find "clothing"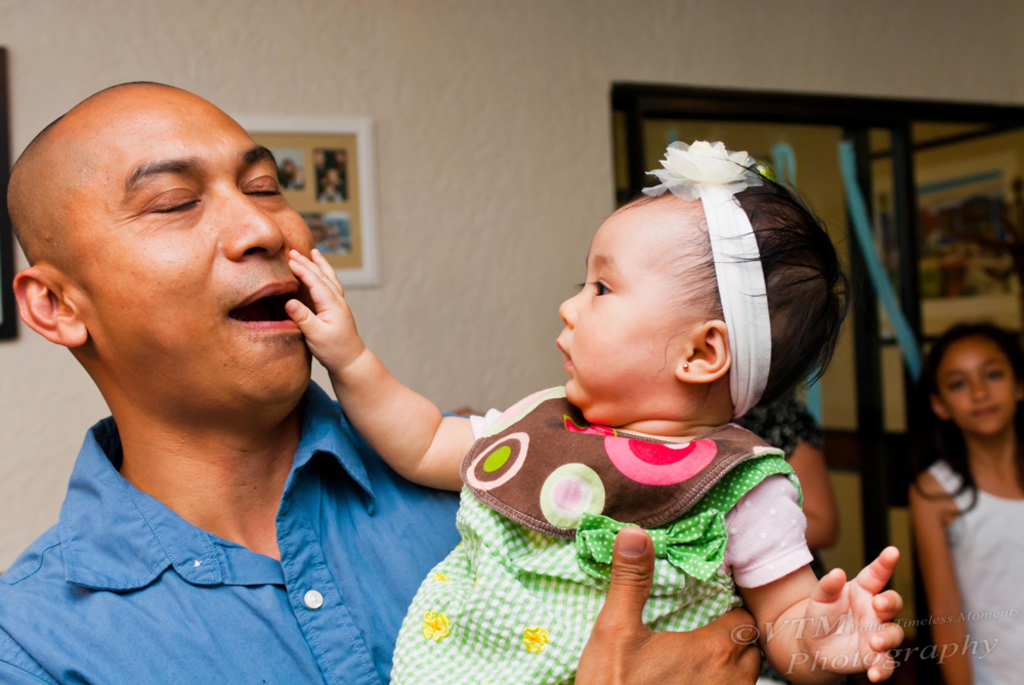
0, 375, 462, 684
